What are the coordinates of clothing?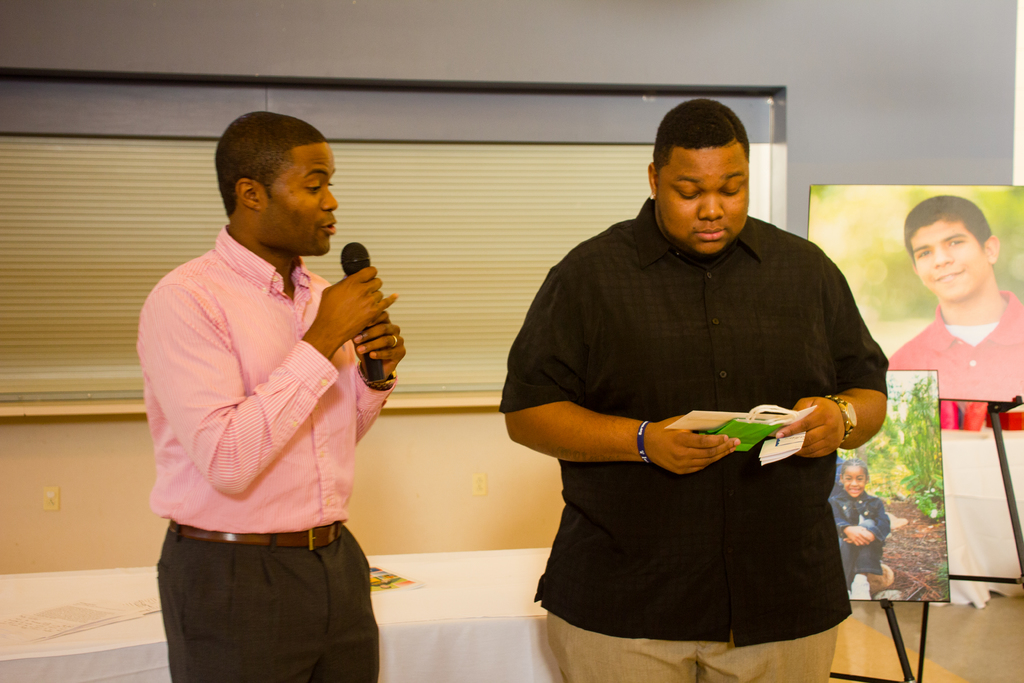
{"left": 140, "top": 230, "right": 375, "bottom": 682}.
